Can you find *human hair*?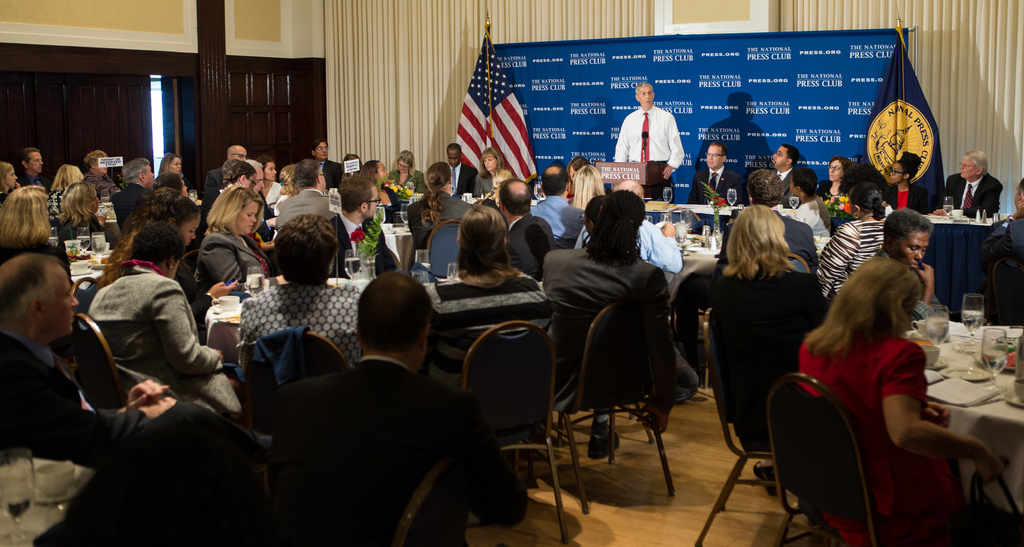
Yes, bounding box: detection(336, 172, 376, 215).
